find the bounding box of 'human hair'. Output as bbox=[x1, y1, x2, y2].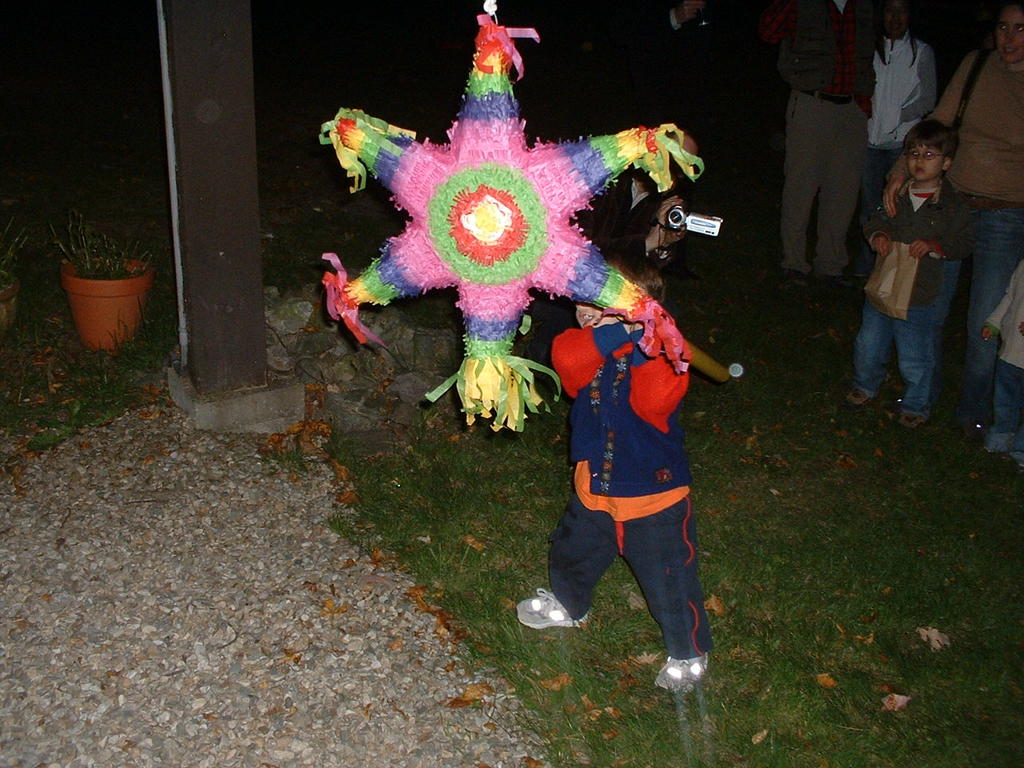
bbox=[876, 0, 916, 65].
